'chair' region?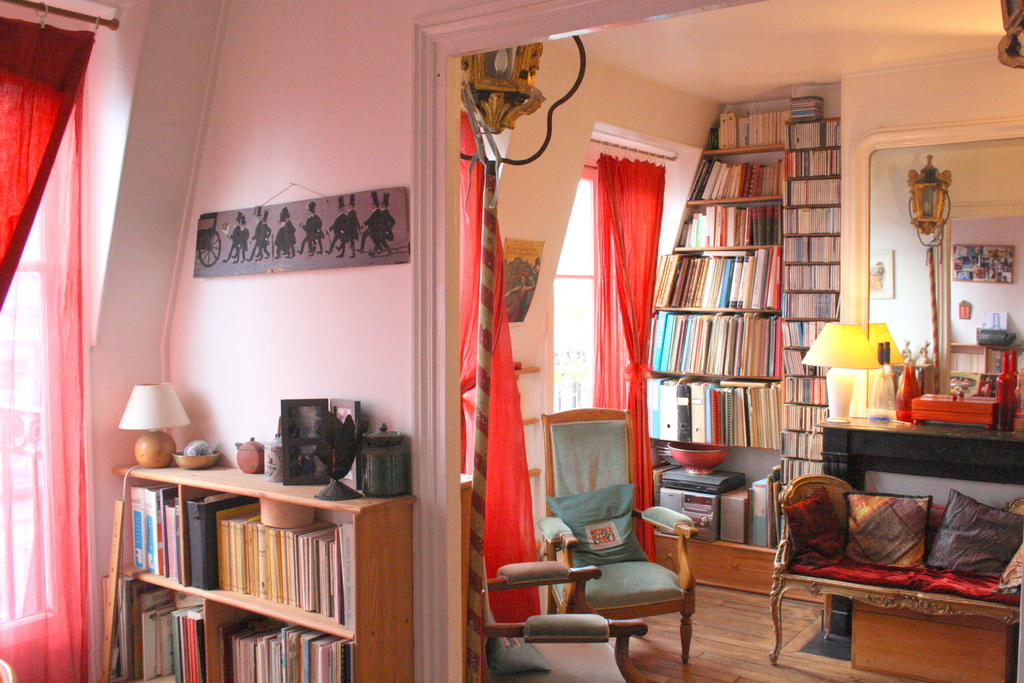
(x1=540, y1=405, x2=698, y2=665)
